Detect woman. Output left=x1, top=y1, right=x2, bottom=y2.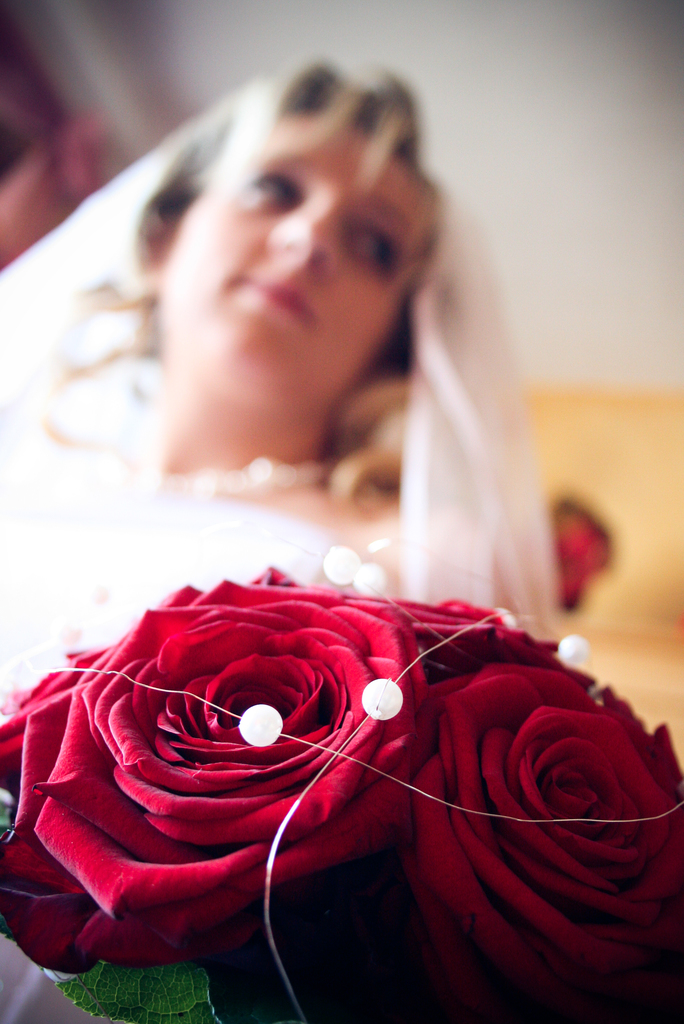
left=0, top=51, right=567, bottom=1023.
